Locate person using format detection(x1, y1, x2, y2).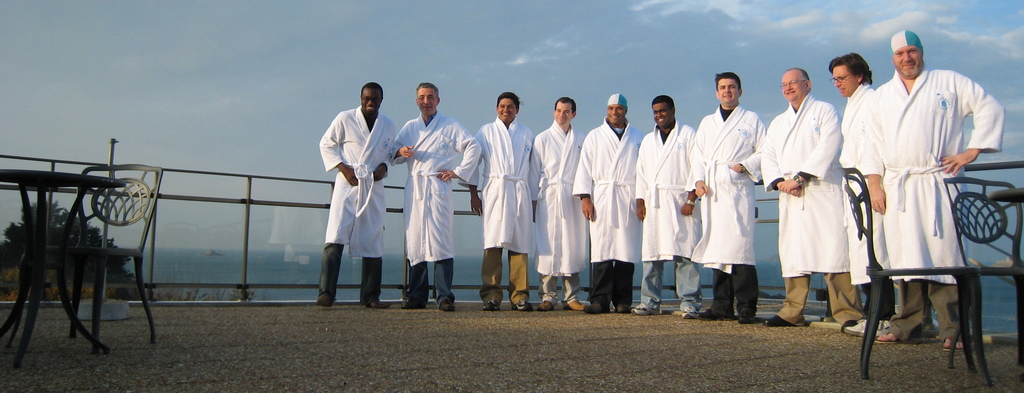
detection(862, 28, 1006, 355).
